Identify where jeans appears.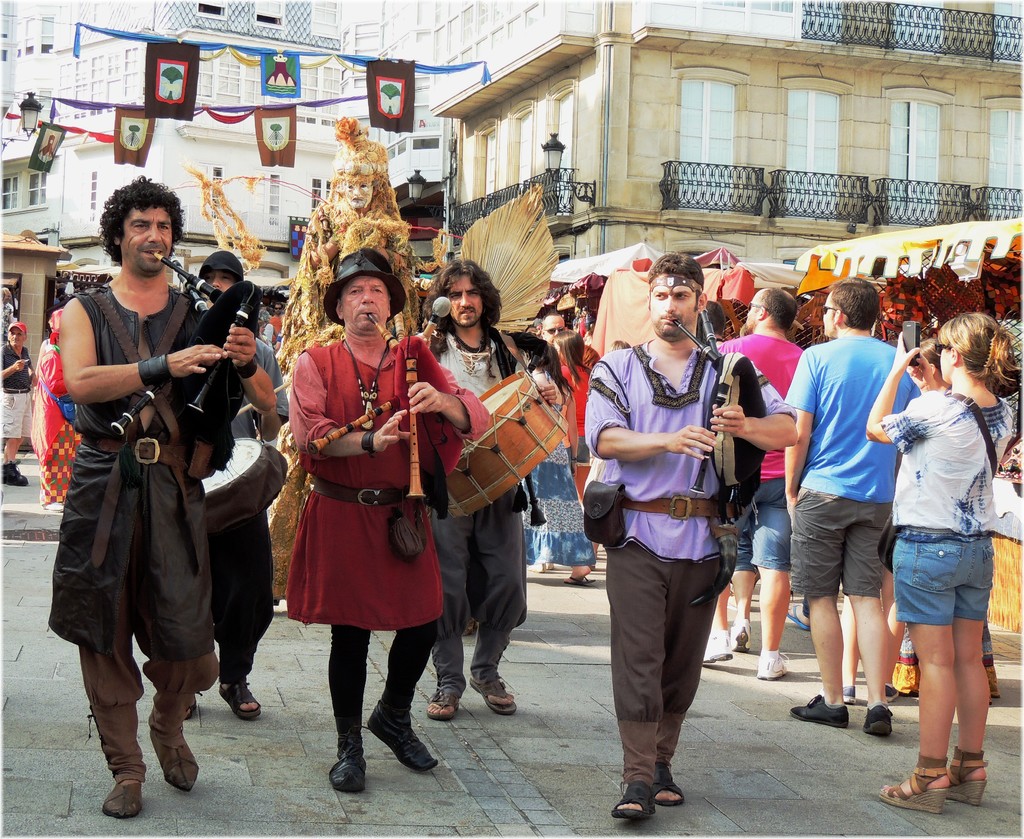
Appears at bbox=[729, 474, 786, 569].
